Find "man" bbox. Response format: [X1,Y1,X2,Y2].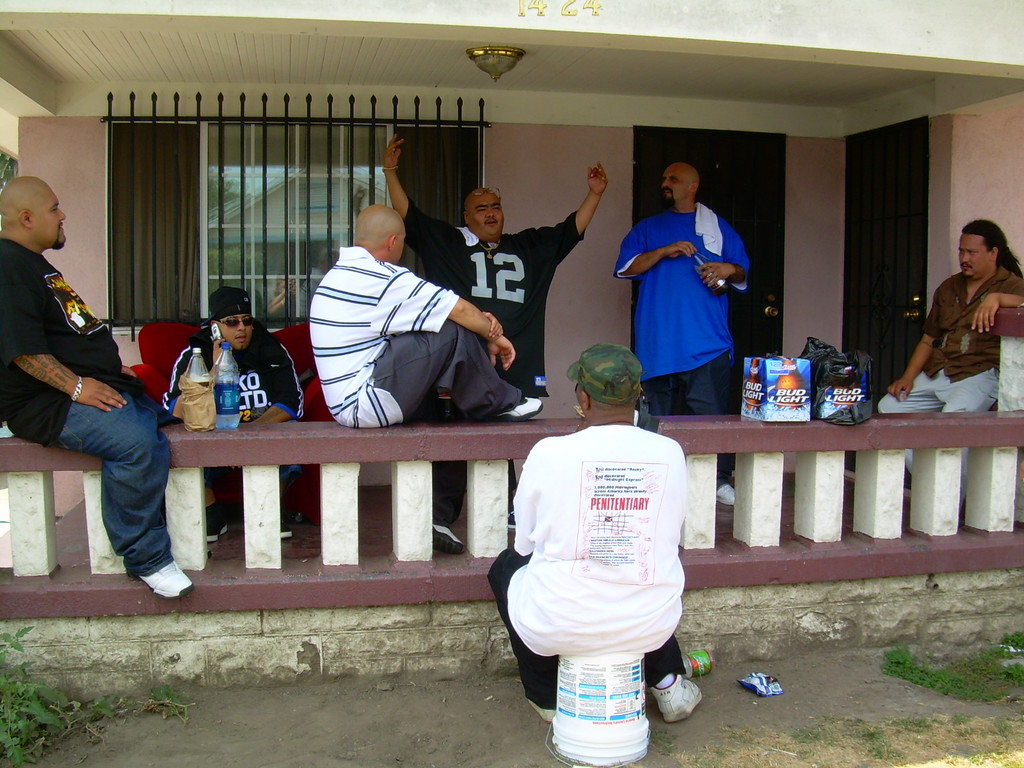
[159,287,304,538].
